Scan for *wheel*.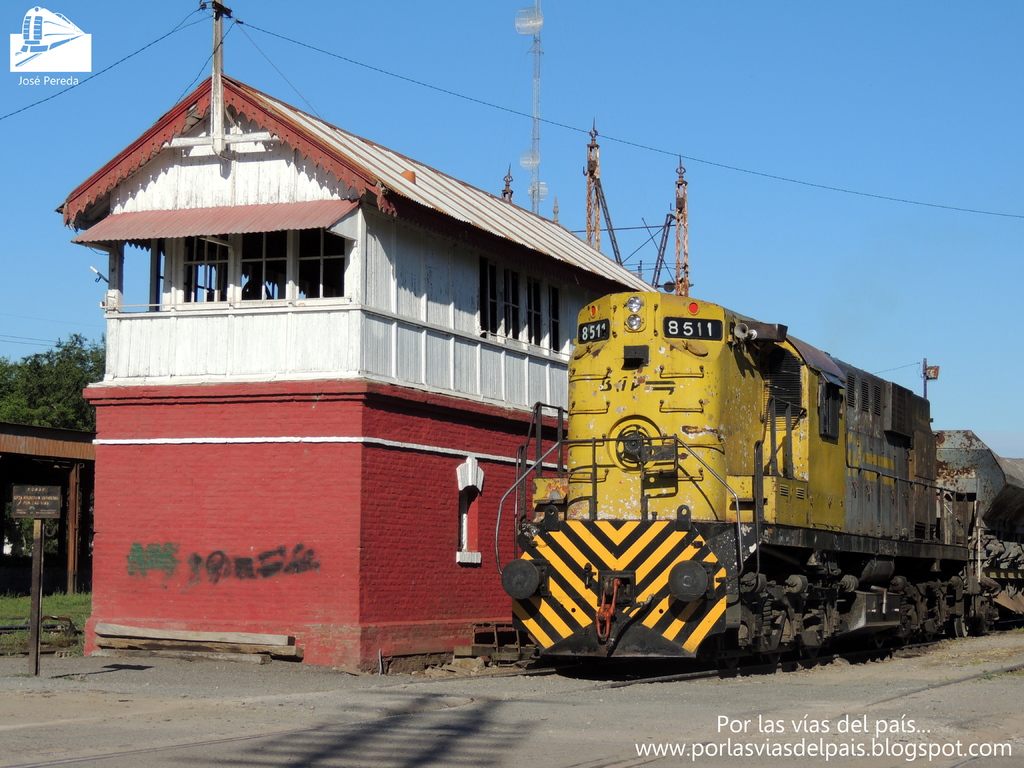
Scan result: {"left": 952, "top": 612, "right": 972, "bottom": 637}.
